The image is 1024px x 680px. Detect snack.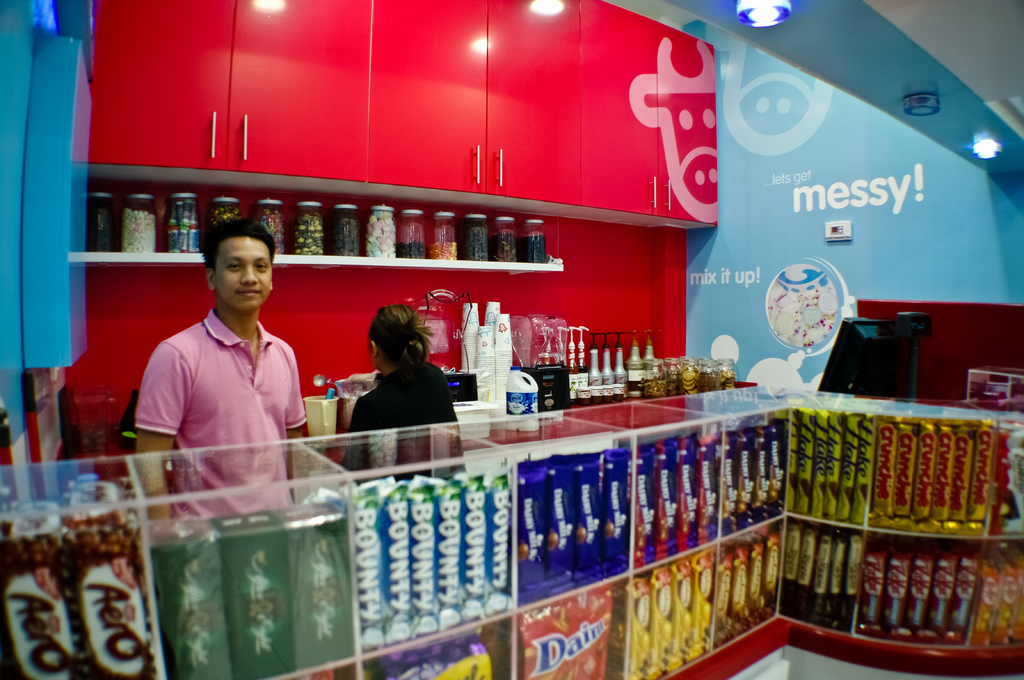
Detection: <box>168,200,210,254</box>.
